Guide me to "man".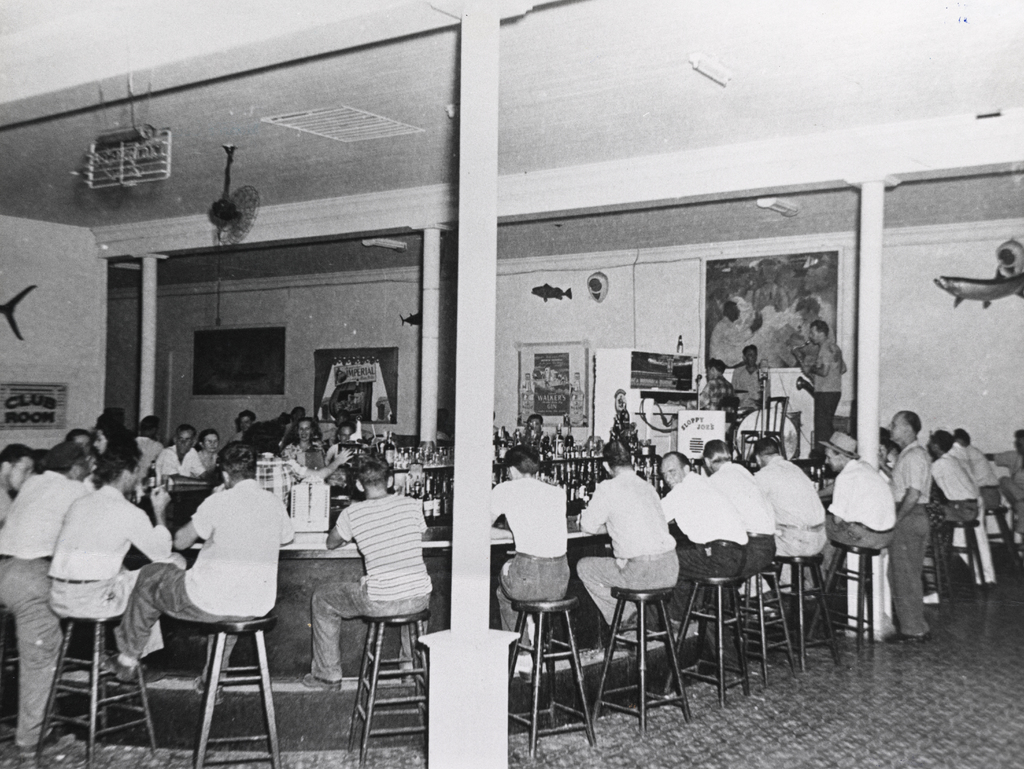
Guidance: {"left": 0, "top": 437, "right": 93, "bottom": 756}.
